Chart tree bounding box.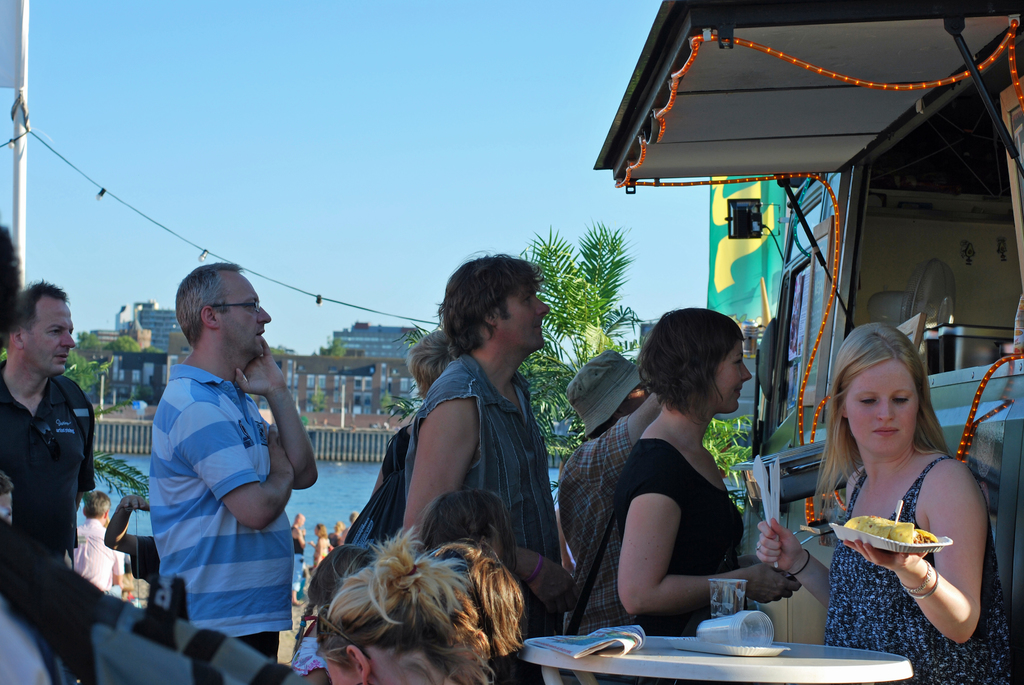
Charted: {"left": 524, "top": 221, "right": 636, "bottom": 442}.
